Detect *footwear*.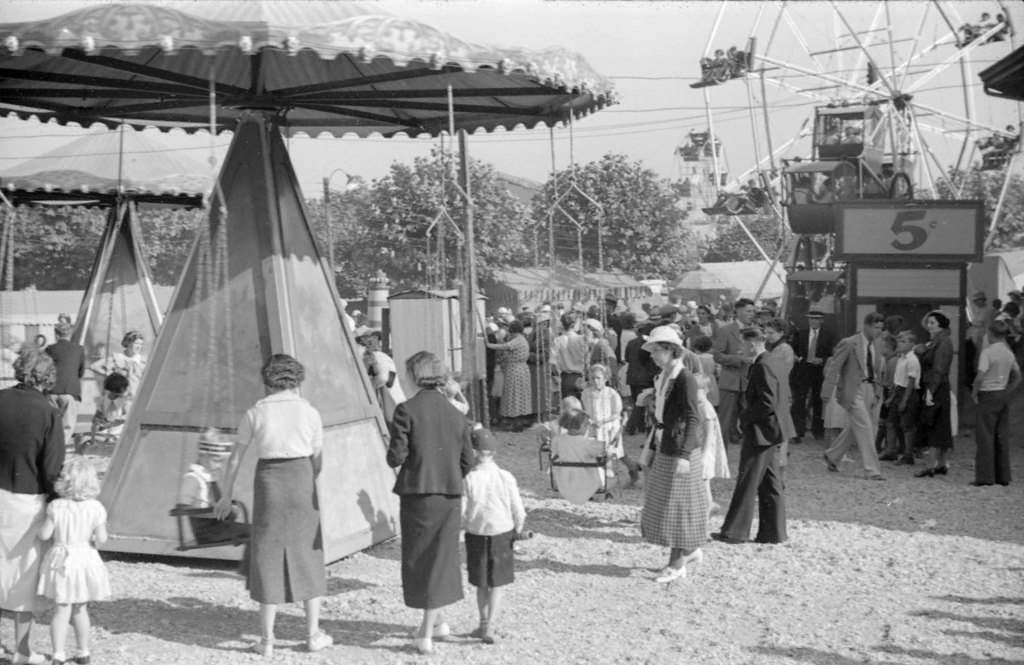
Detected at select_region(70, 654, 89, 662).
